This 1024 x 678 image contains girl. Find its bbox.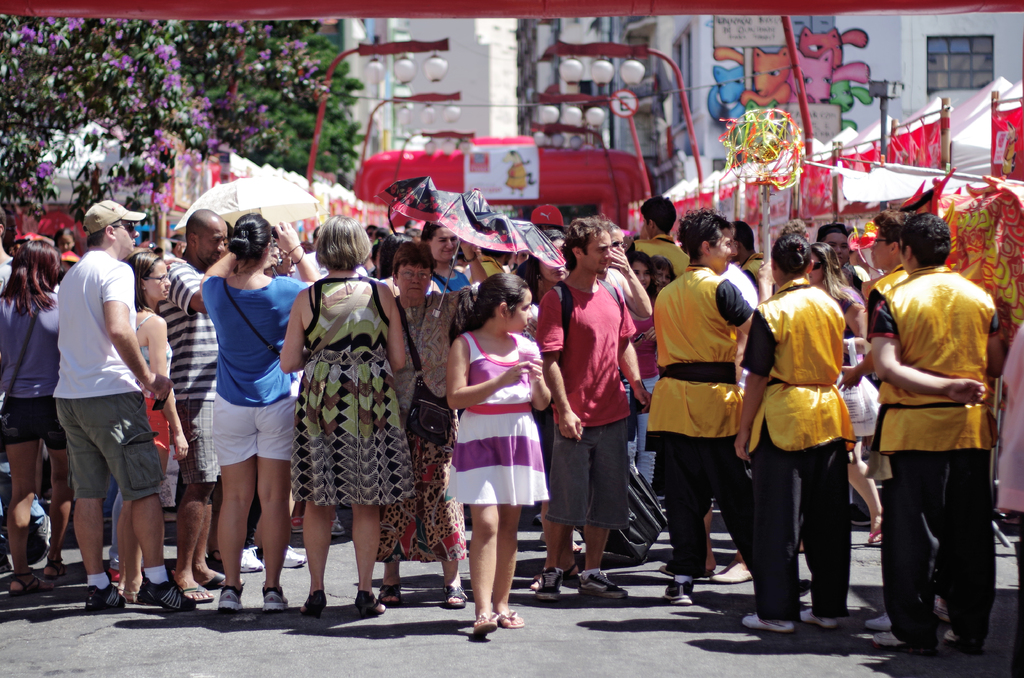
rect(624, 252, 660, 487).
